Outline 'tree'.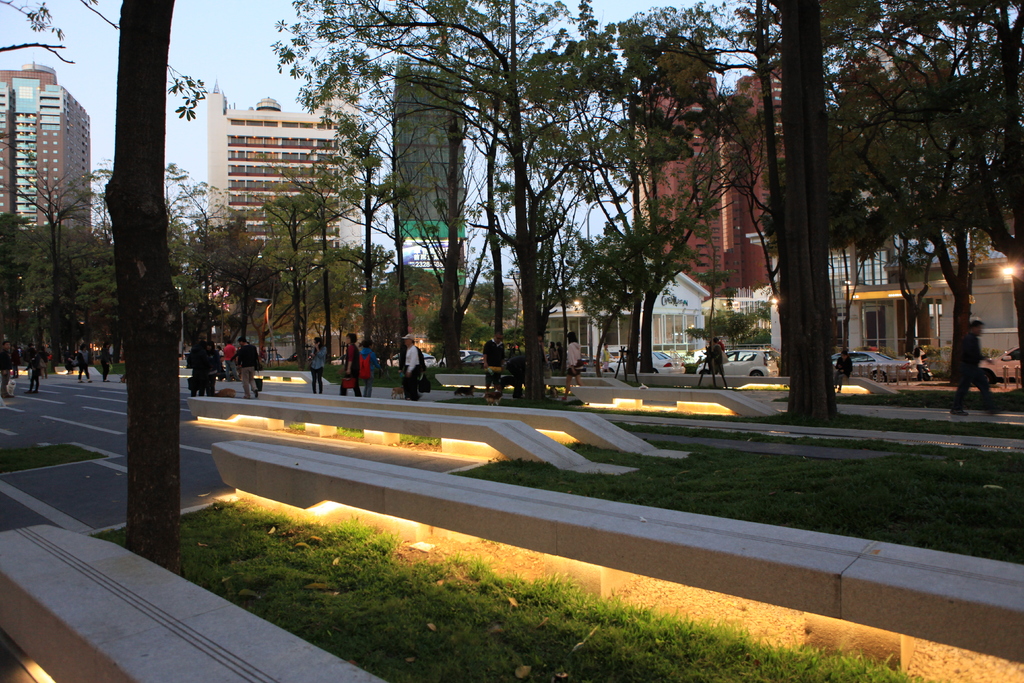
Outline: bbox(424, 292, 494, 365).
